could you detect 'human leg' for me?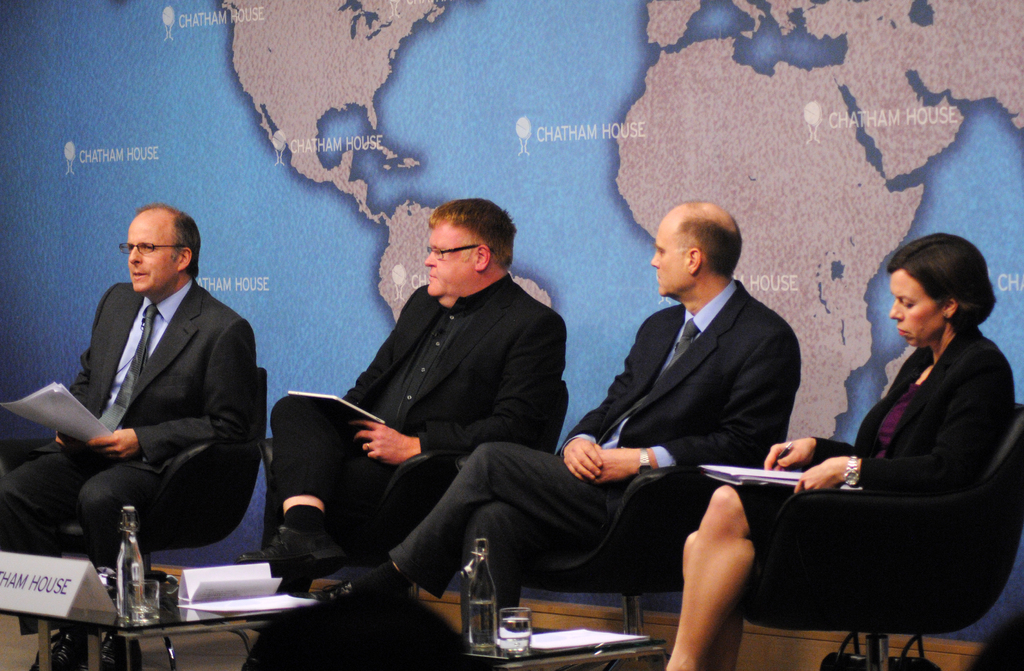
Detection result: 660/485/892/670.
